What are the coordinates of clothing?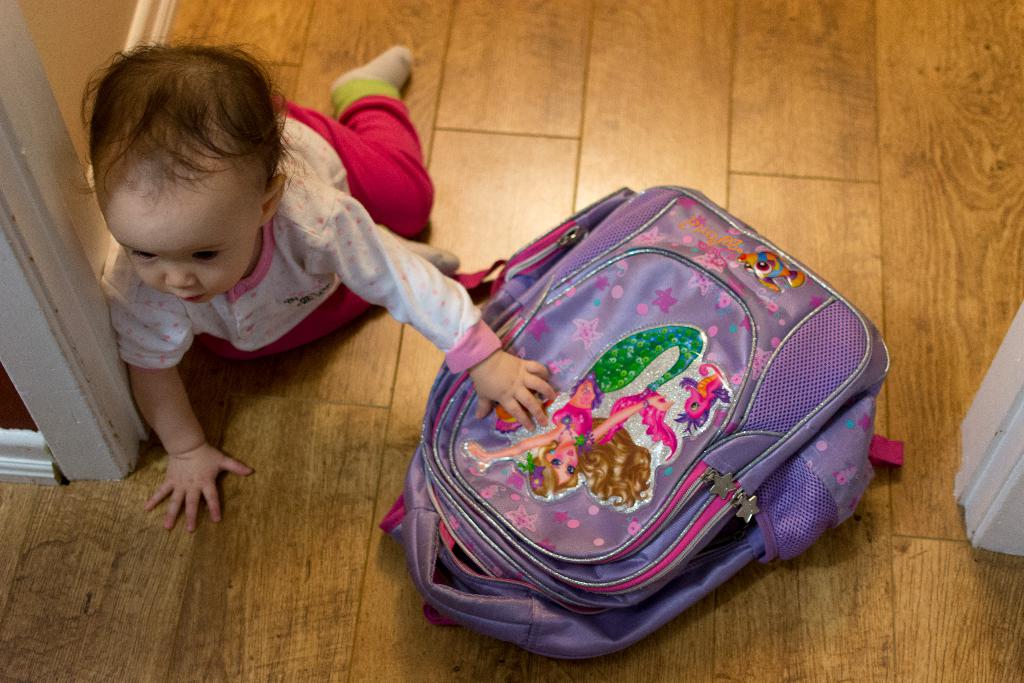
[x1=101, y1=66, x2=518, y2=384].
